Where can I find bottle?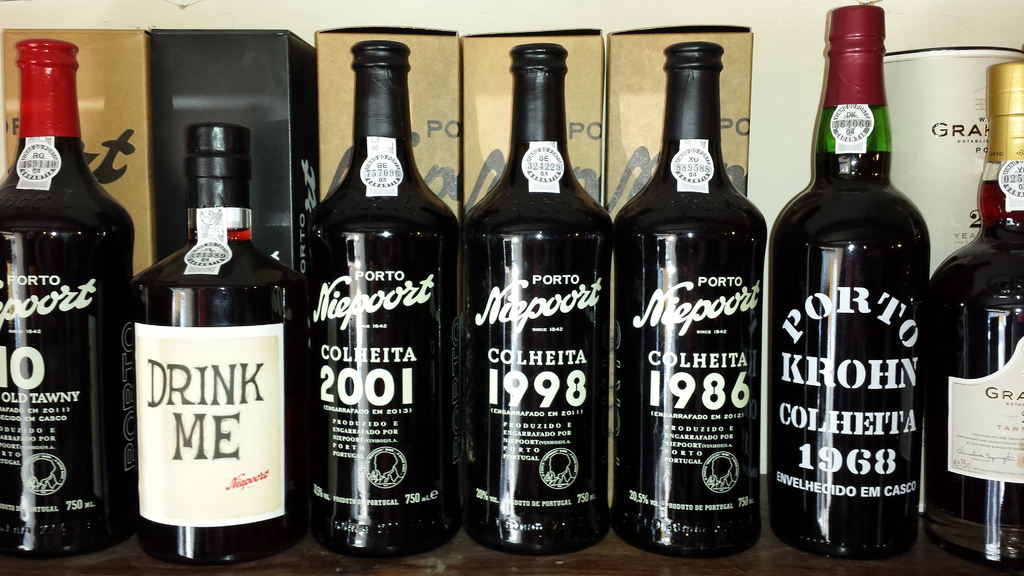
You can find it at {"x1": 771, "y1": 1, "x2": 932, "y2": 561}.
